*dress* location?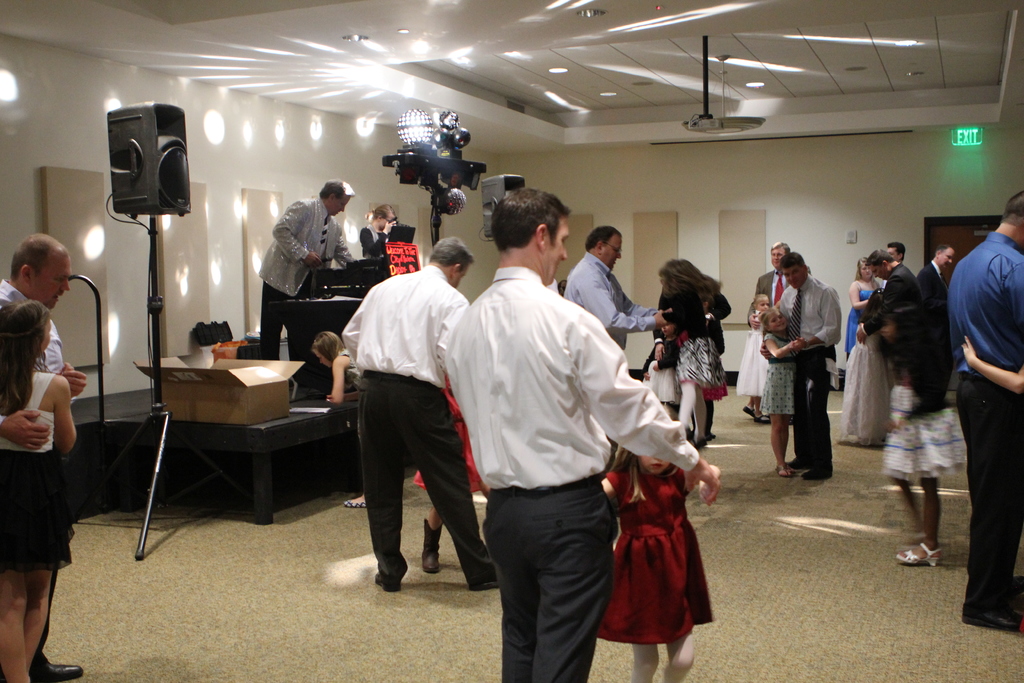
bbox(836, 330, 899, 450)
